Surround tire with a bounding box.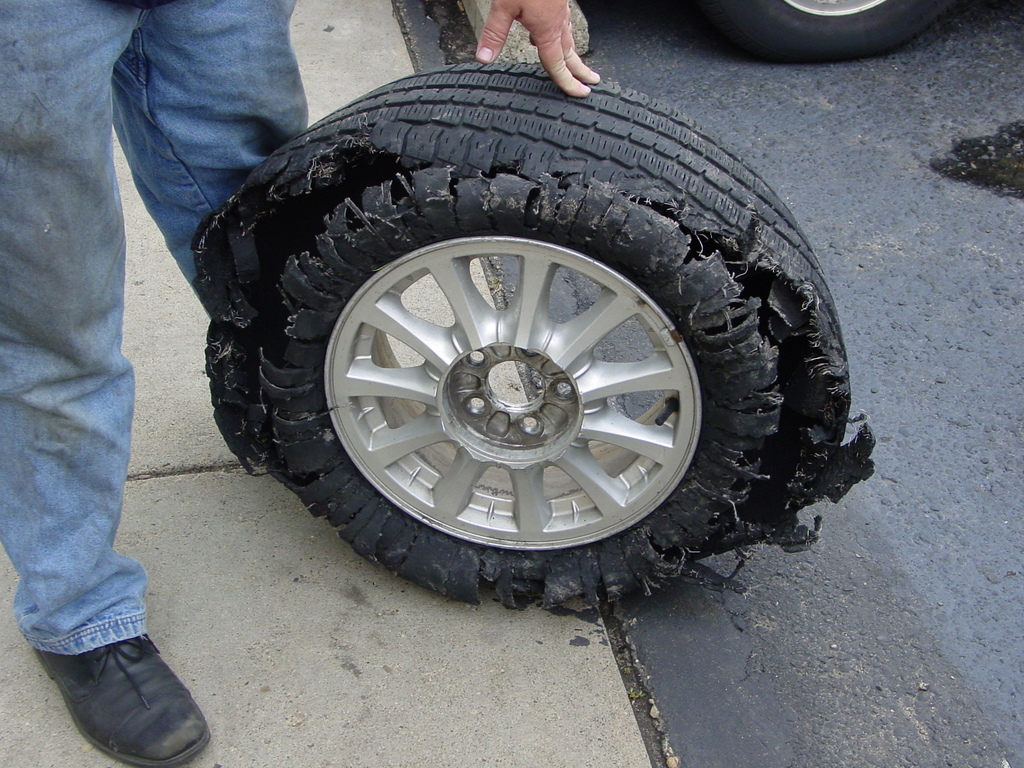
<bbox>687, 0, 951, 57</bbox>.
